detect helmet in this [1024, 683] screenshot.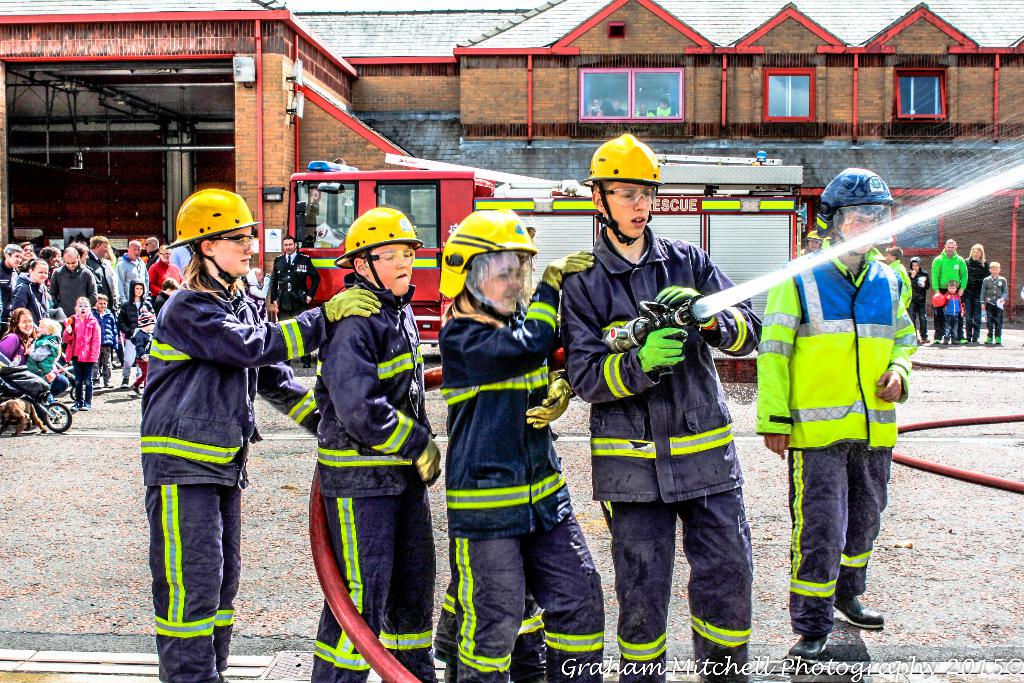
Detection: <box>578,131,665,247</box>.
